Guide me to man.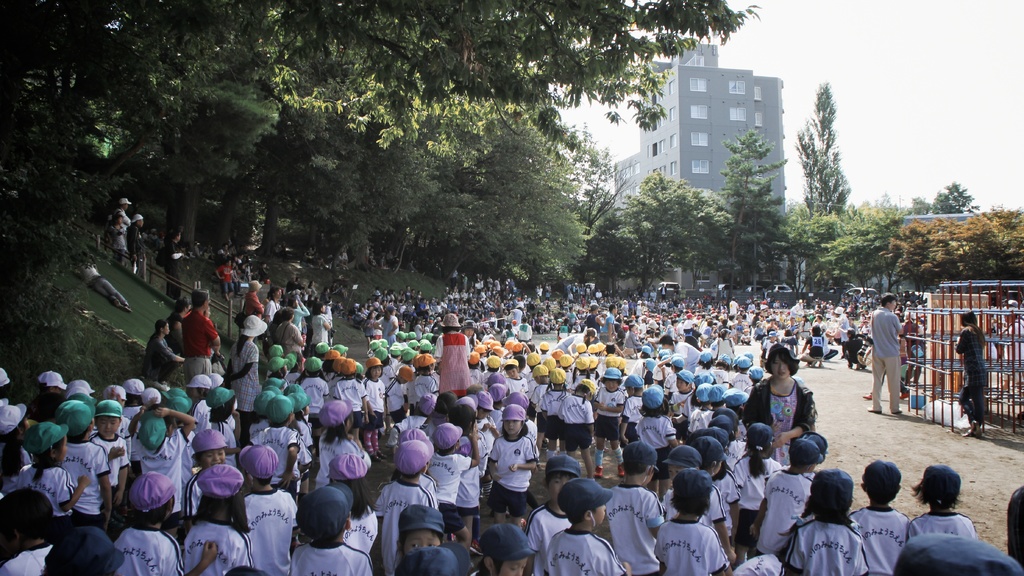
Guidance: region(69, 264, 132, 315).
